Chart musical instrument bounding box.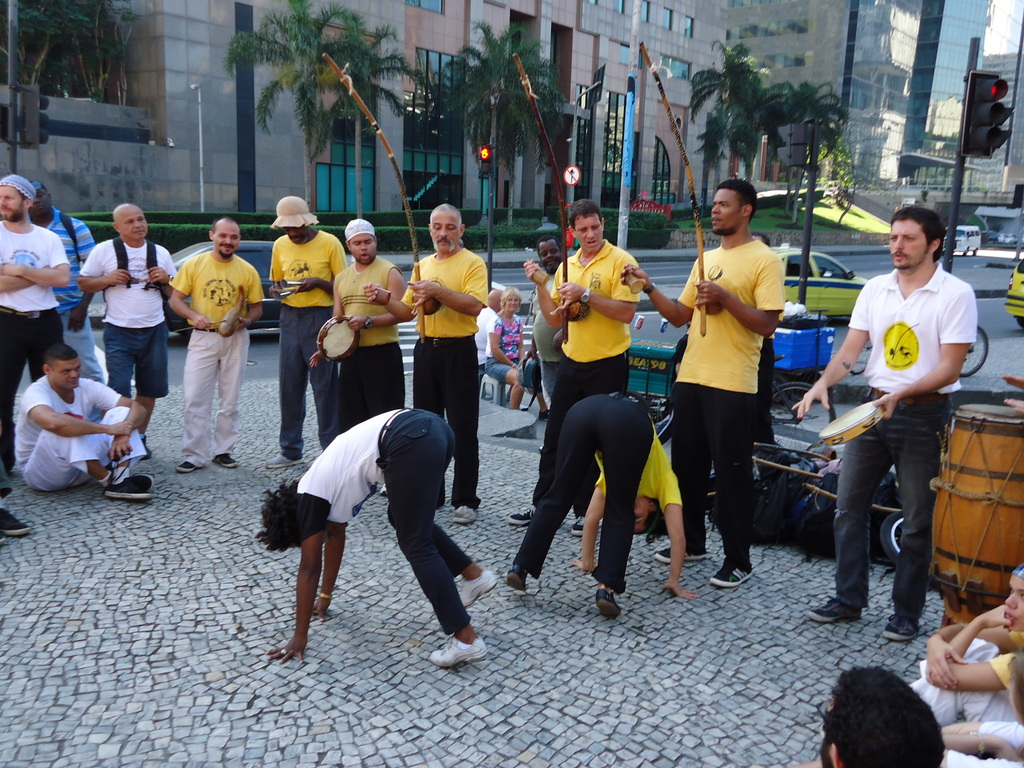
Charted: 815,397,884,446.
